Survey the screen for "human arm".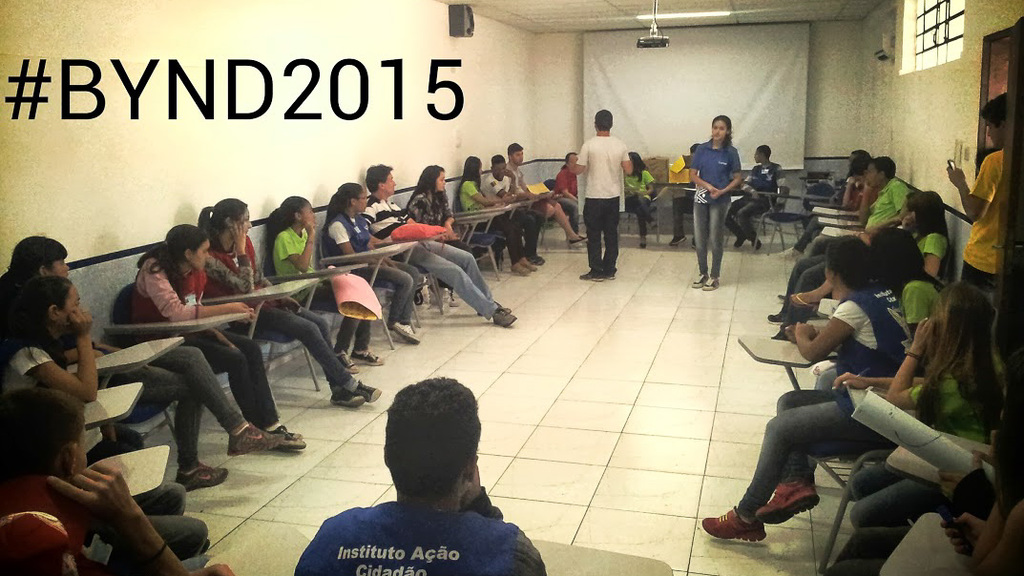
Survey found: 555/170/576/202.
